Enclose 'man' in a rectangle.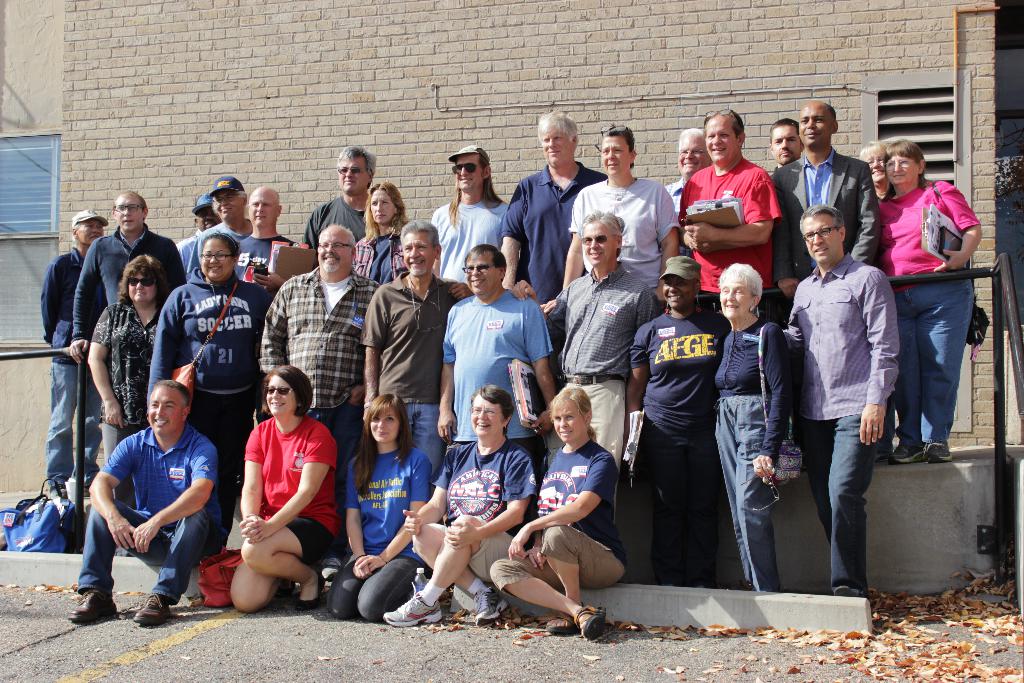
<bbox>772, 101, 884, 294</bbox>.
